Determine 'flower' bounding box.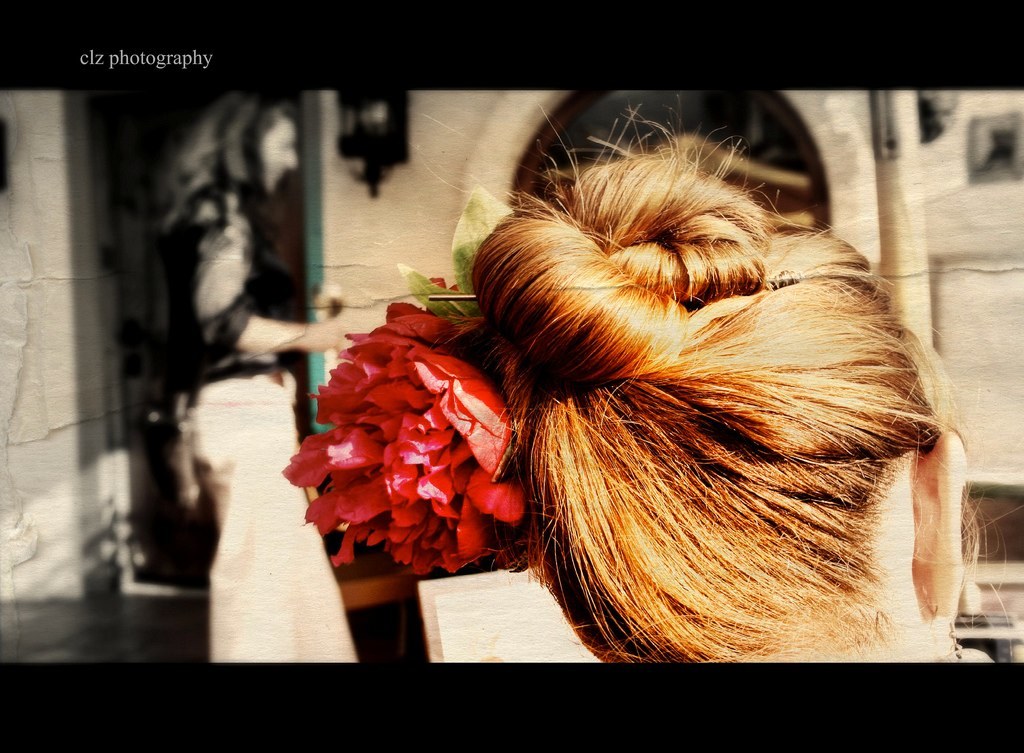
Determined: 297:313:515:586.
